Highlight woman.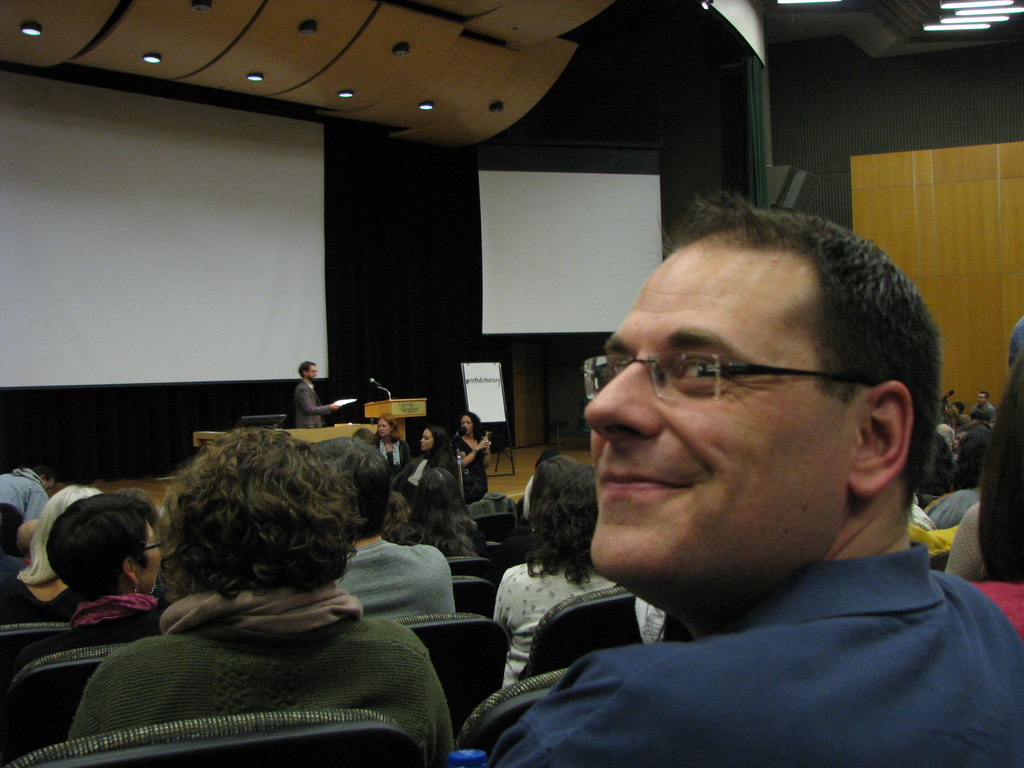
Highlighted region: {"x1": 363, "y1": 414, "x2": 422, "y2": 477}.
